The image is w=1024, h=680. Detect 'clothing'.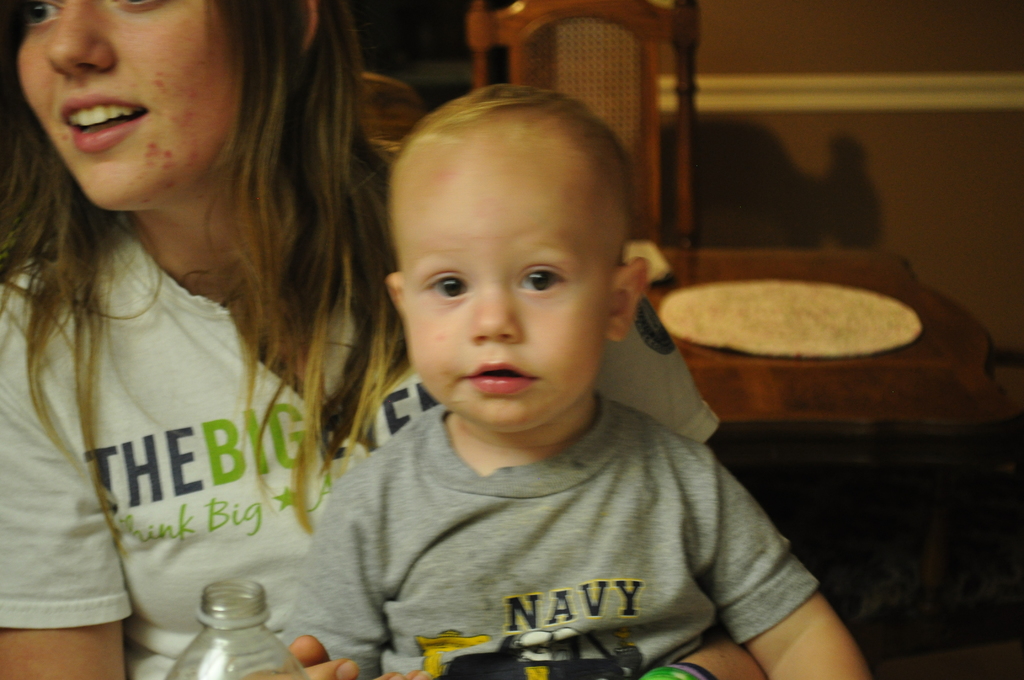
Detection: <box>0,219,719,679</box>.
